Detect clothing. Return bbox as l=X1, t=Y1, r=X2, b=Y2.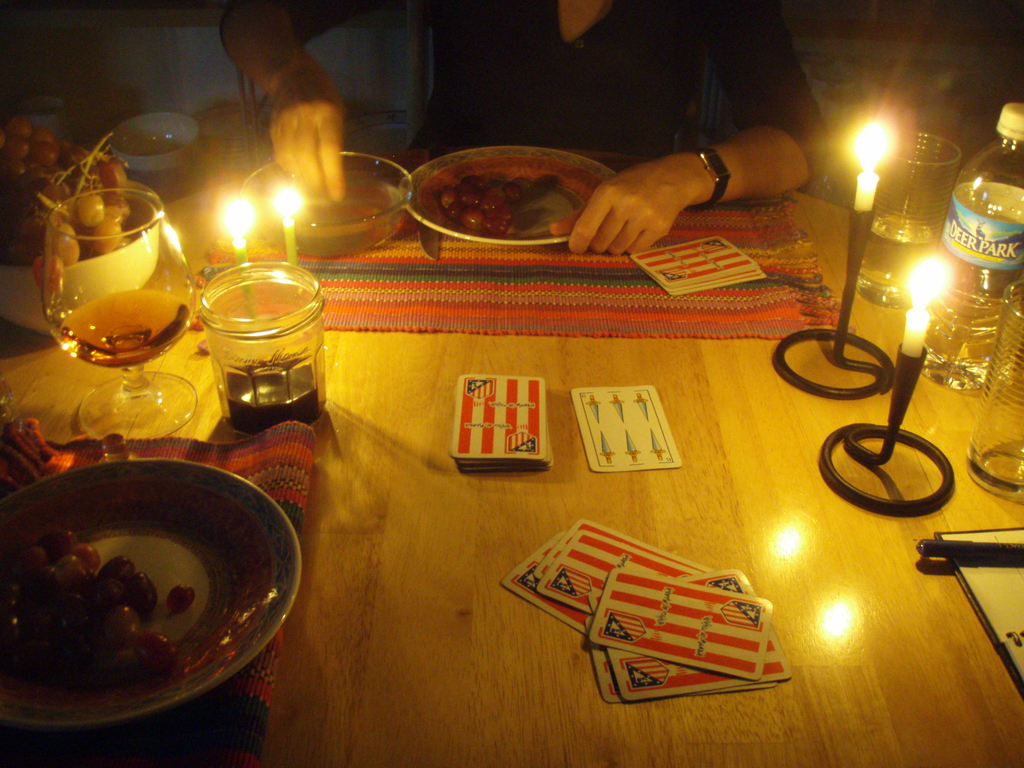
l=280, t=0, r=832, b=190.
